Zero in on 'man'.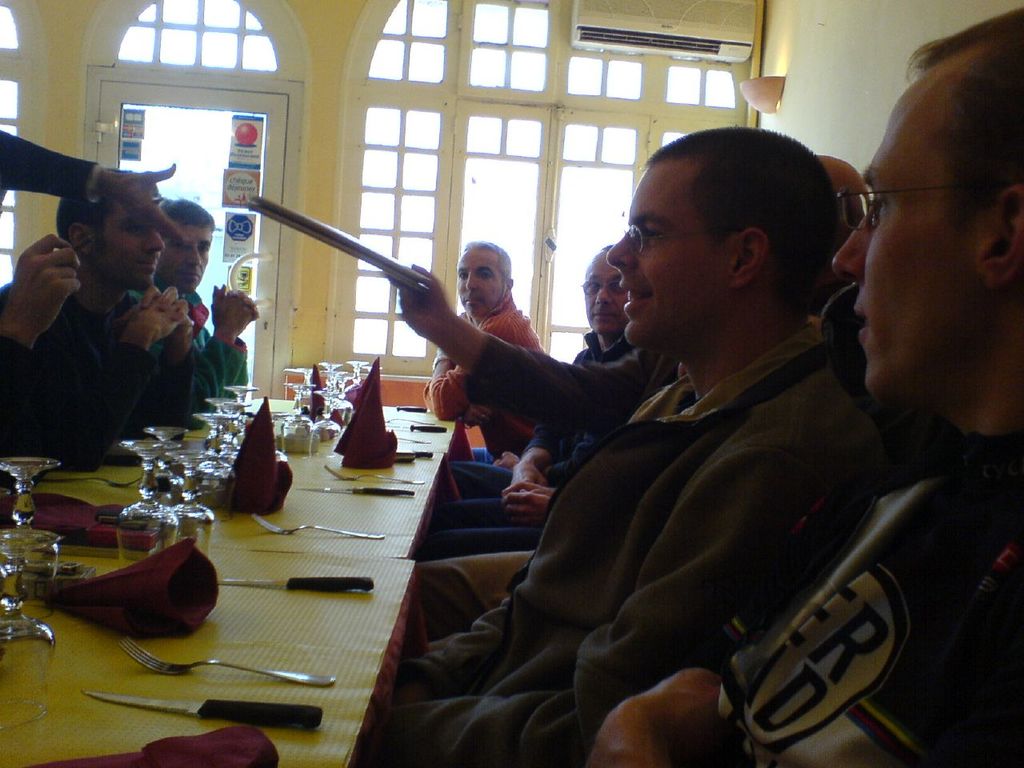
Zeroed in: [x1=398, y1=125, x2=856, y2=767].
